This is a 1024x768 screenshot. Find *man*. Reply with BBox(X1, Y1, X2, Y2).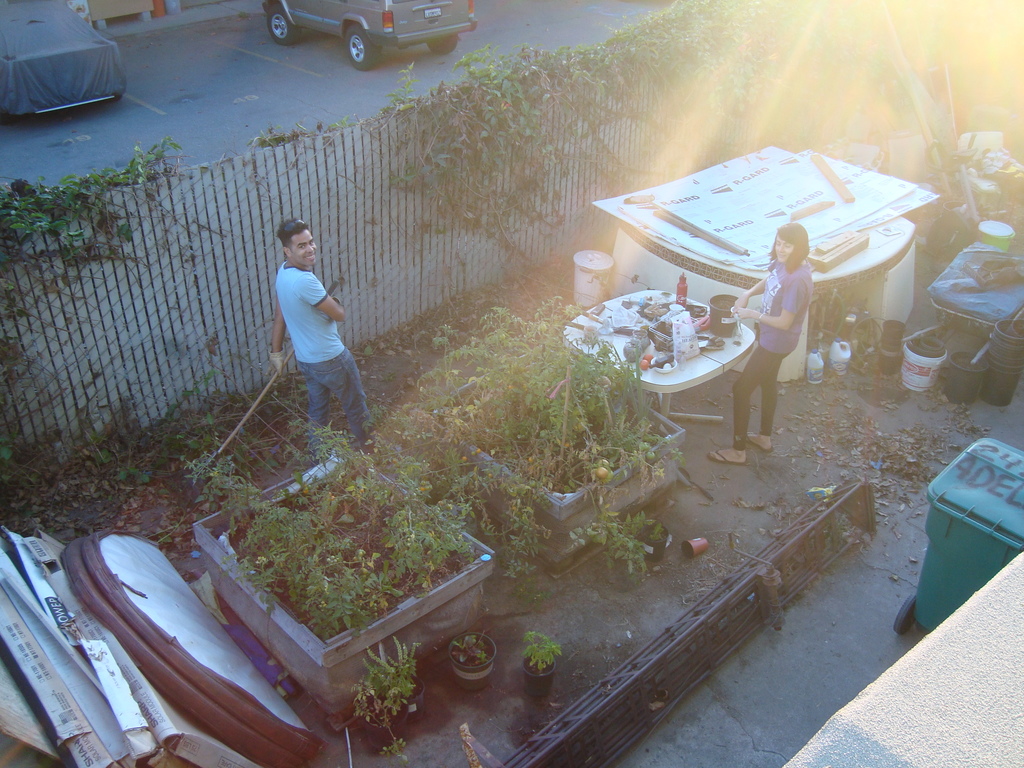
BBox(265, 217, 373, 458).
